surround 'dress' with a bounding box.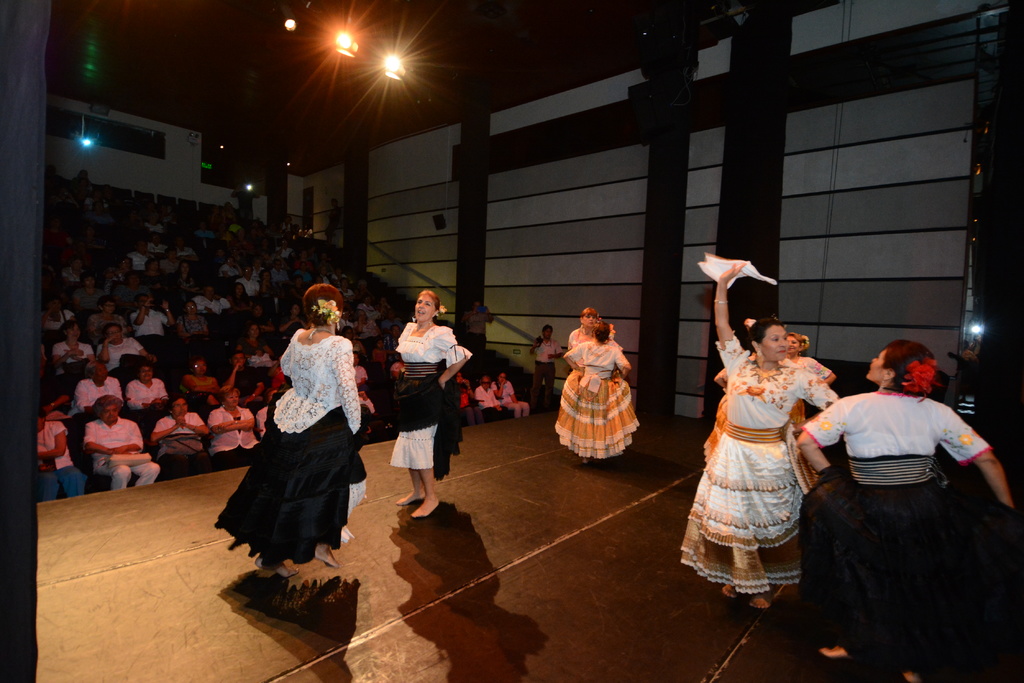
select_region(388, 319, 472, 469).
